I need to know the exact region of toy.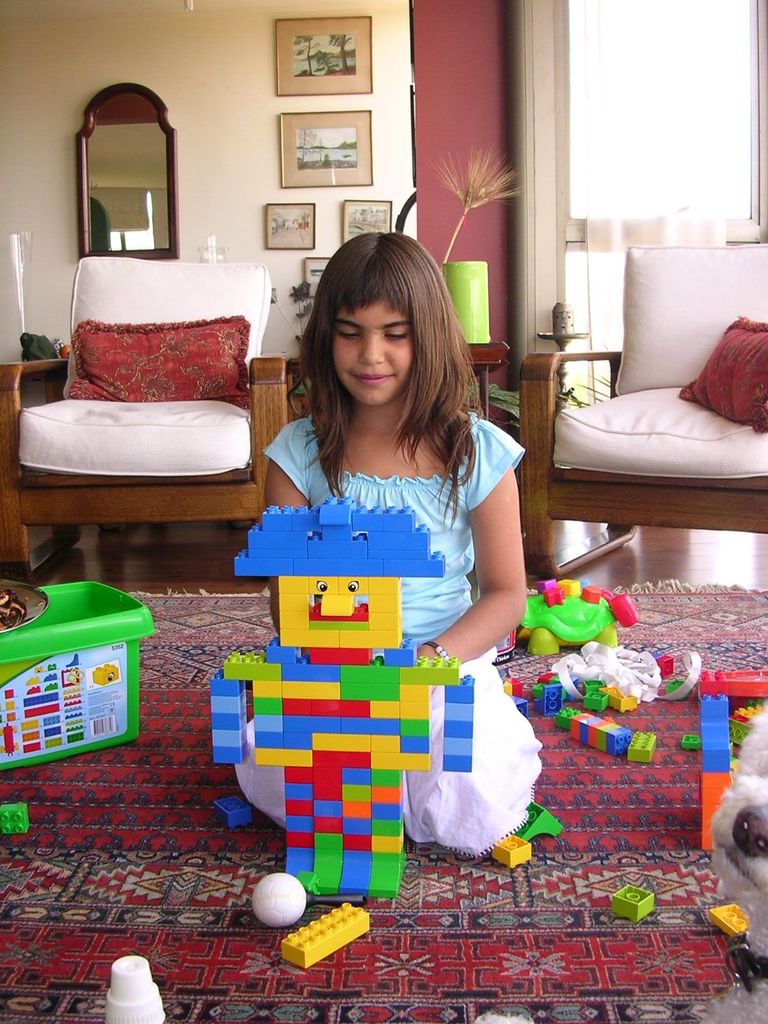
Region: [x1=521, y1=582, x2=640, y2=659].
